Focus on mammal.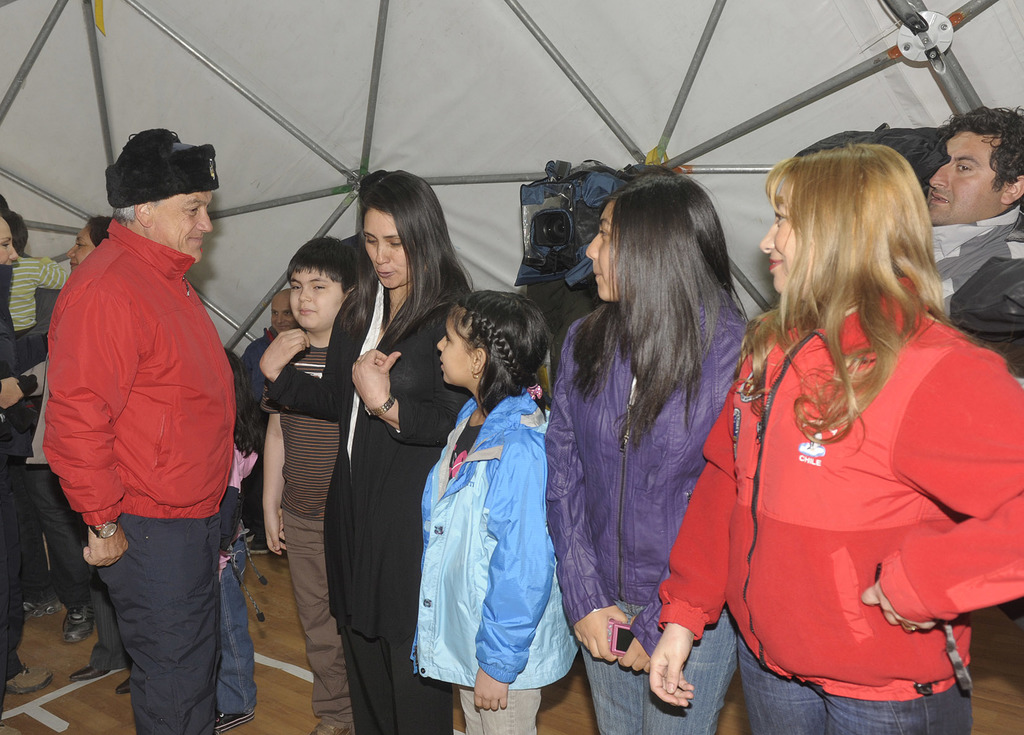
Focused at detection(259, 171, 470, 734).
